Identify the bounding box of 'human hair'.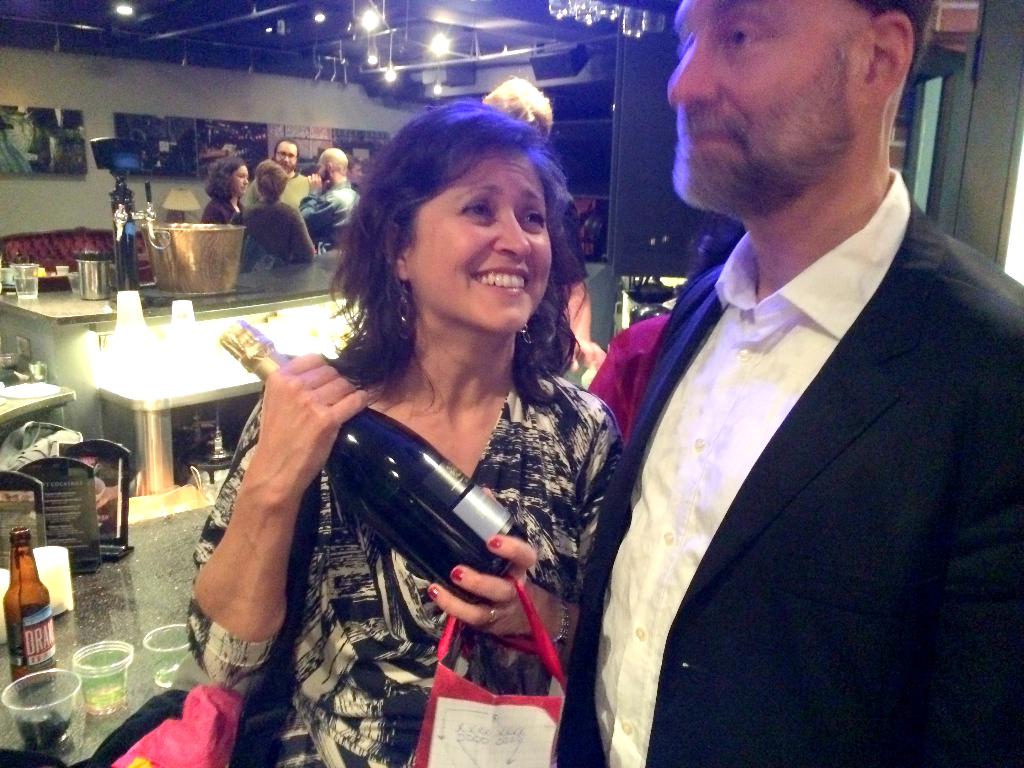
bbox=[347, 97, 602, 381].
